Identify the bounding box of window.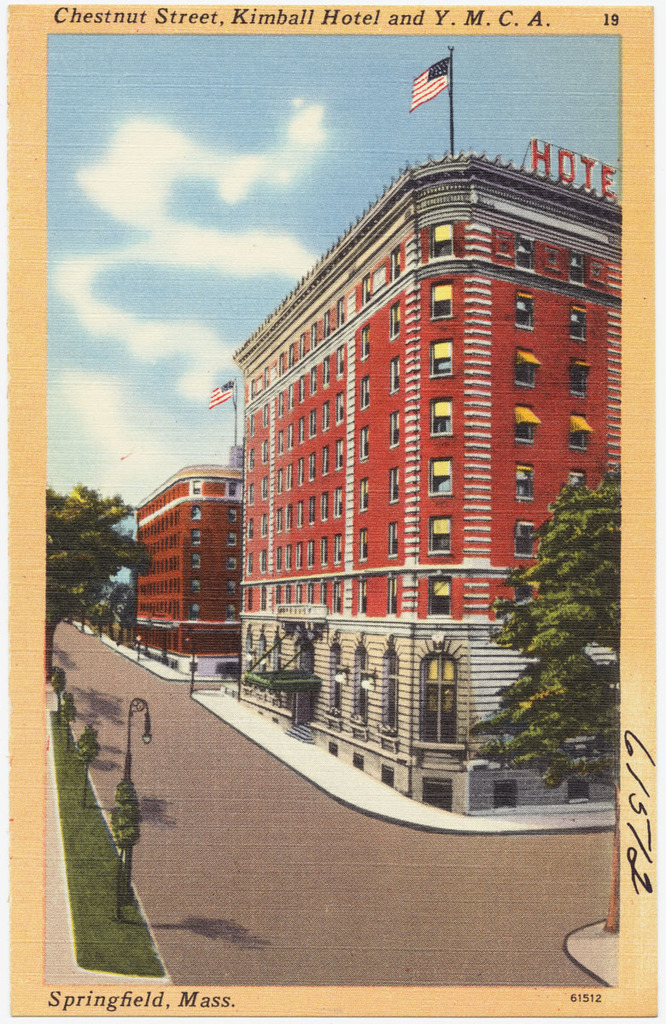
bbox=(572, 413, 588, 449).
